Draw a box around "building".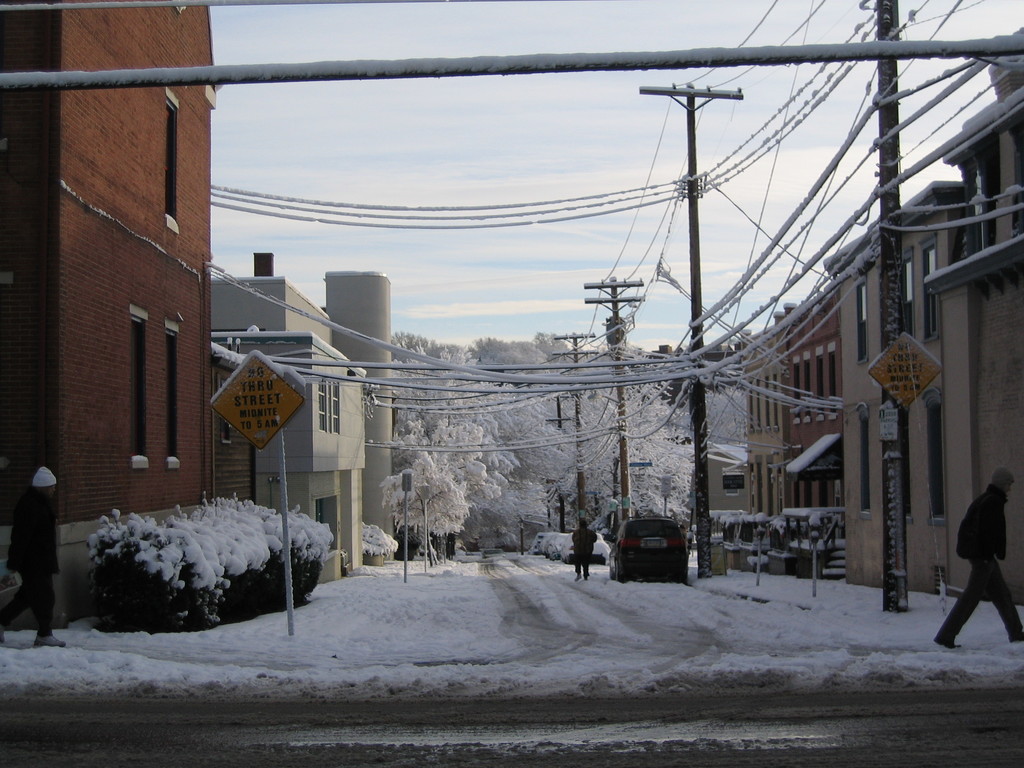
831/28/1023/604.
